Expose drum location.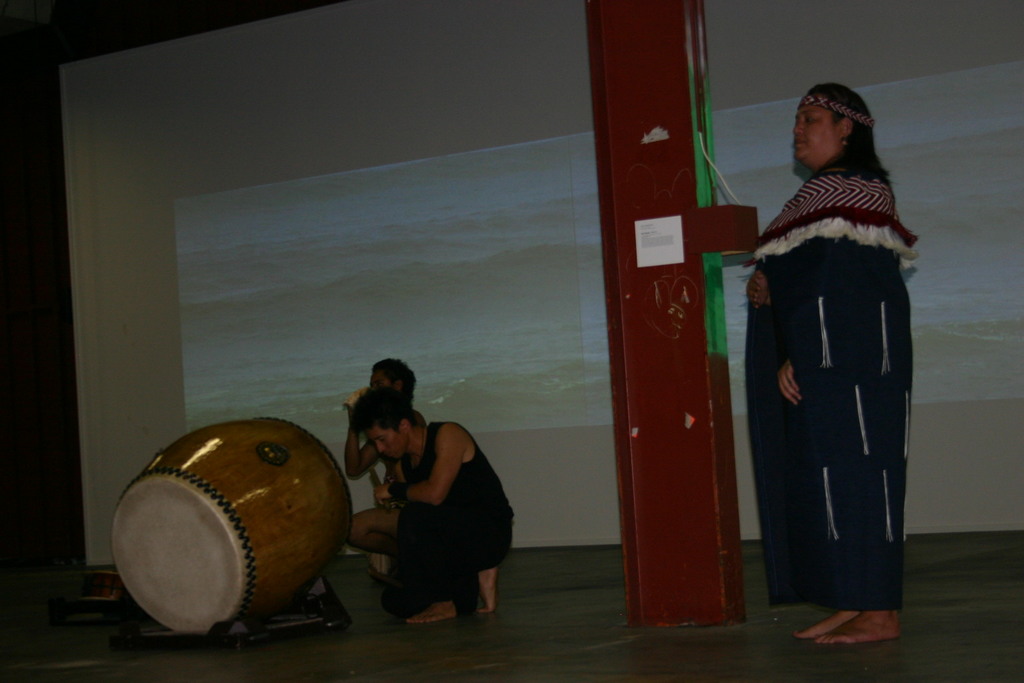
Exposed at (112, 415, 355, 641).
